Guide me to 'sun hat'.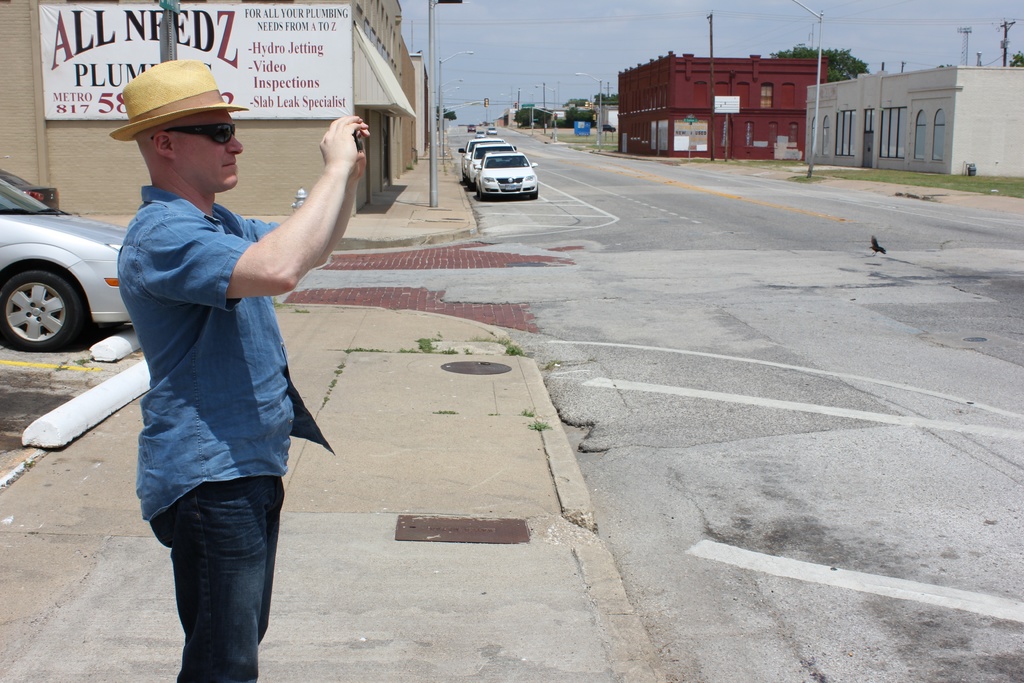
Guidance: 110, 57, 250, 142.
